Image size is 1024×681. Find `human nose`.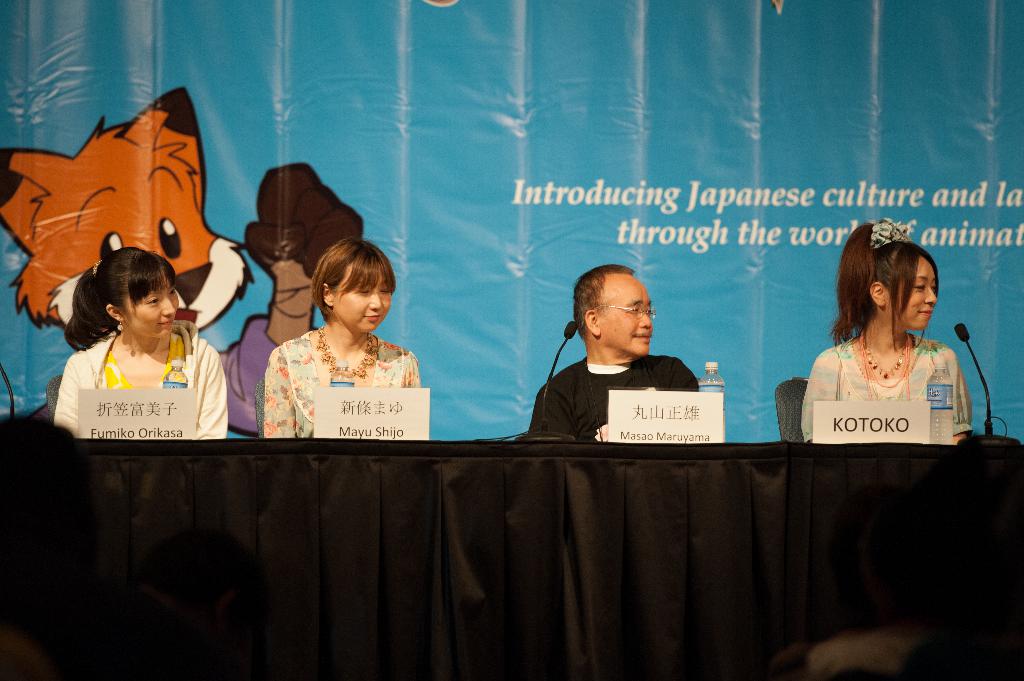
BBox(926, 285, 937, 305).
